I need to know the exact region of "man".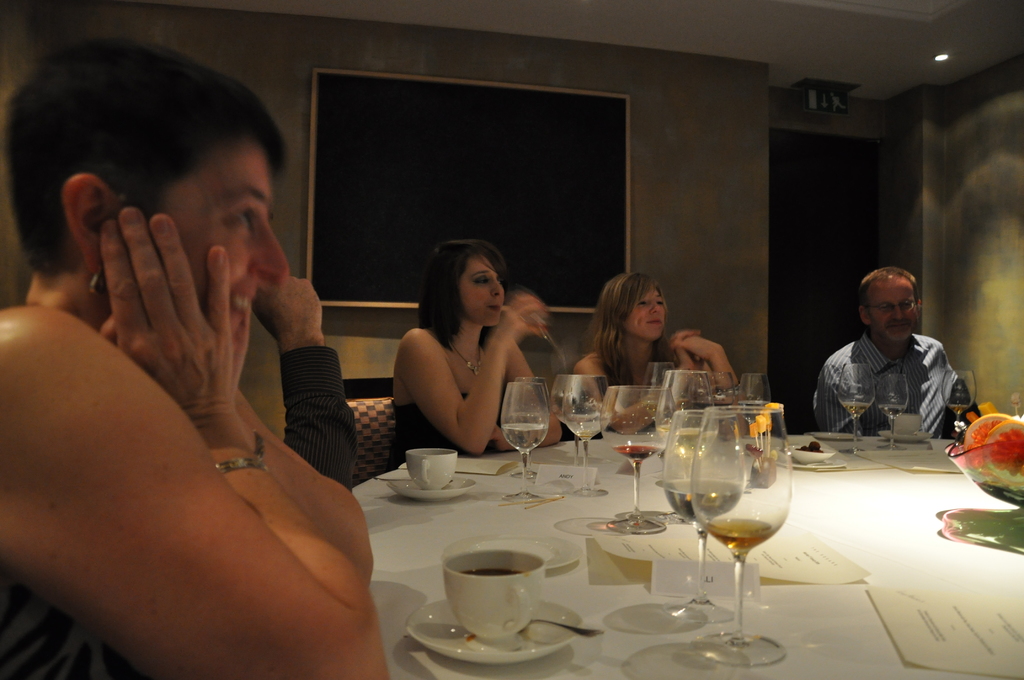
Region: box=[811, 267, 986, 451].
